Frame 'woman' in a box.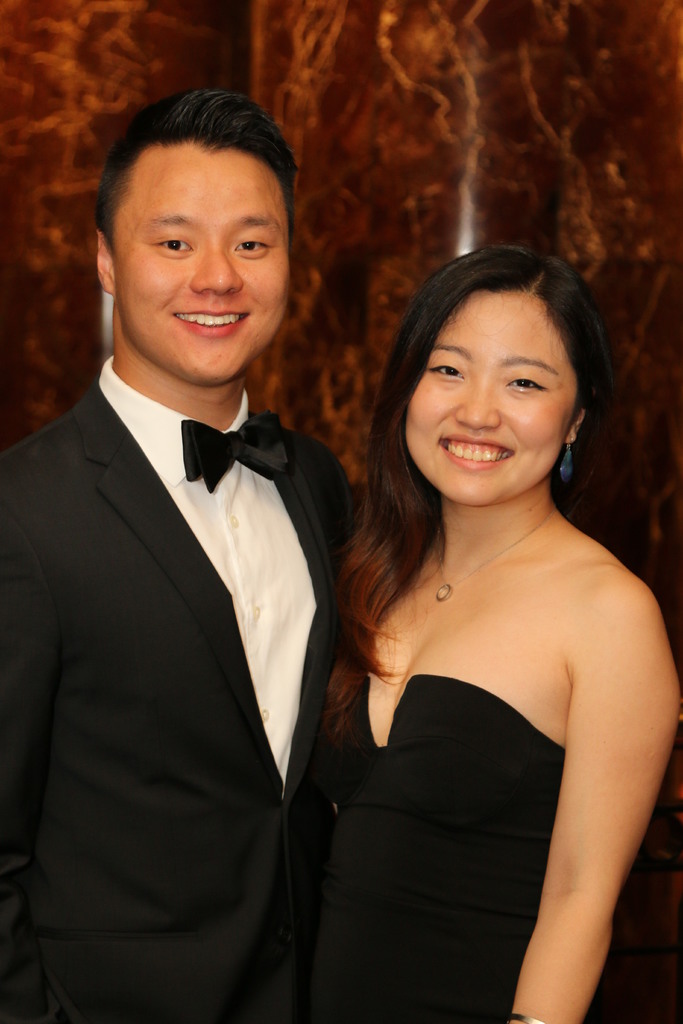
(307,199,666,1023).
